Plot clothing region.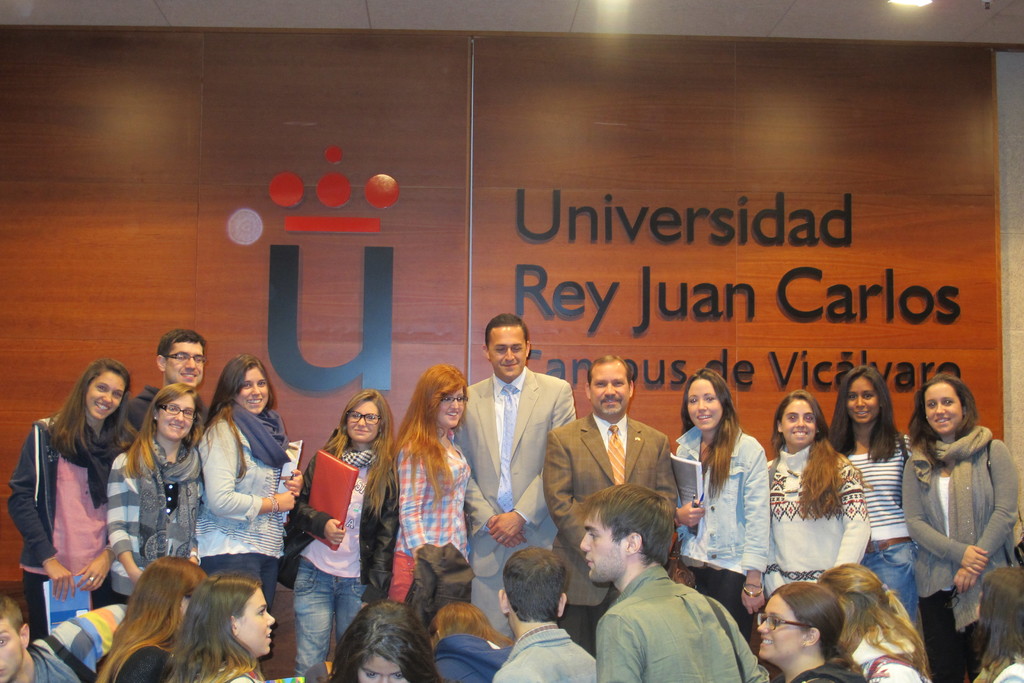
Plotted at crop(842, 422, 924, 630).
